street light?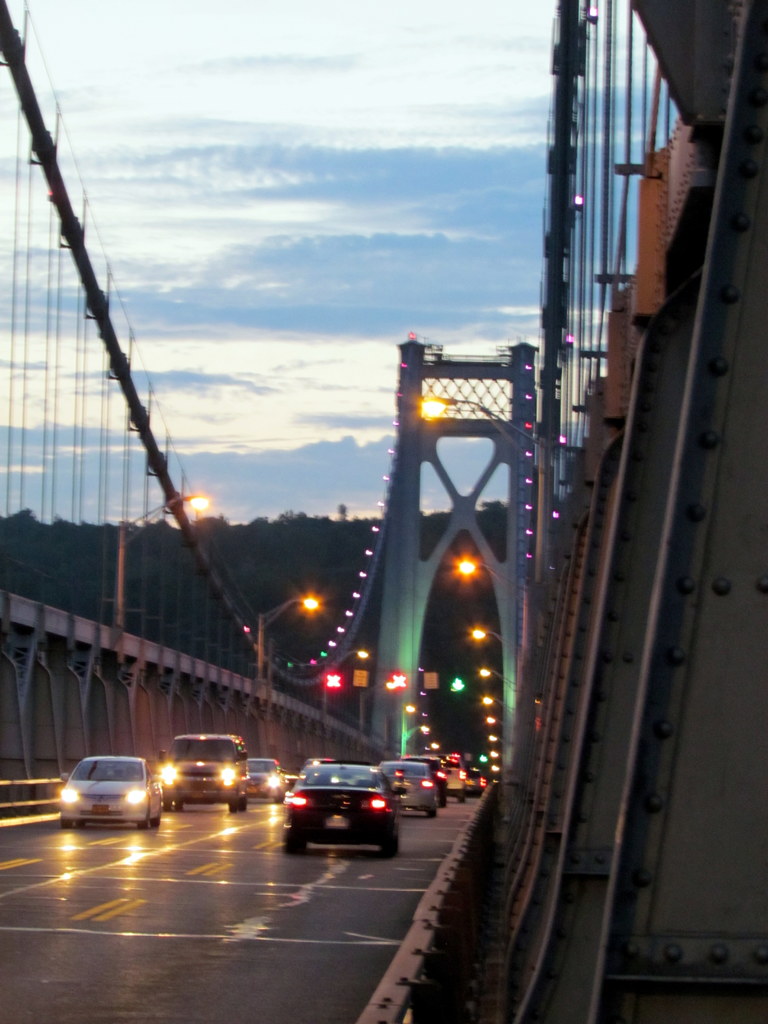
bbox(486, 714, 508, 728)
